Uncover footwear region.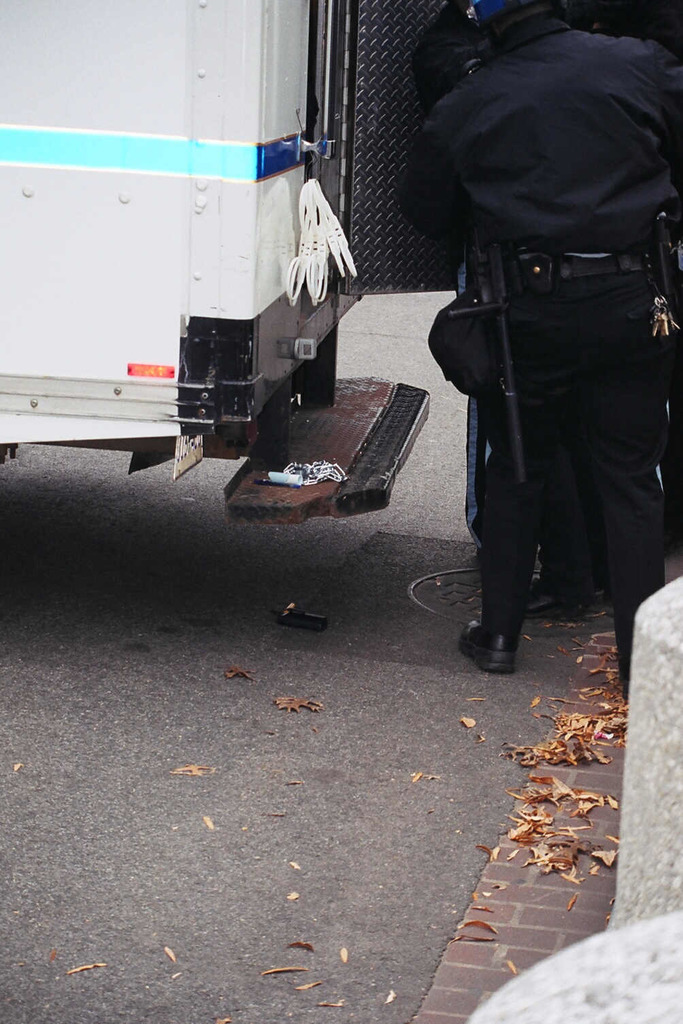
Uncovered: [531, 580, 605, 622].
